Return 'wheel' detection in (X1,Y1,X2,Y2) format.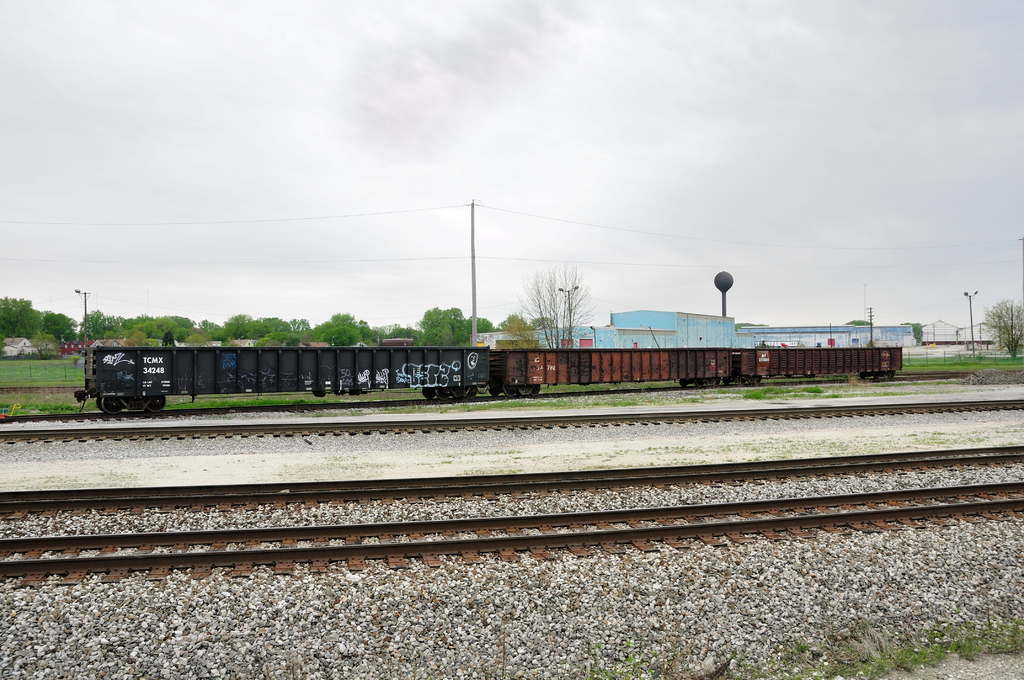
(678,379,690,388).
